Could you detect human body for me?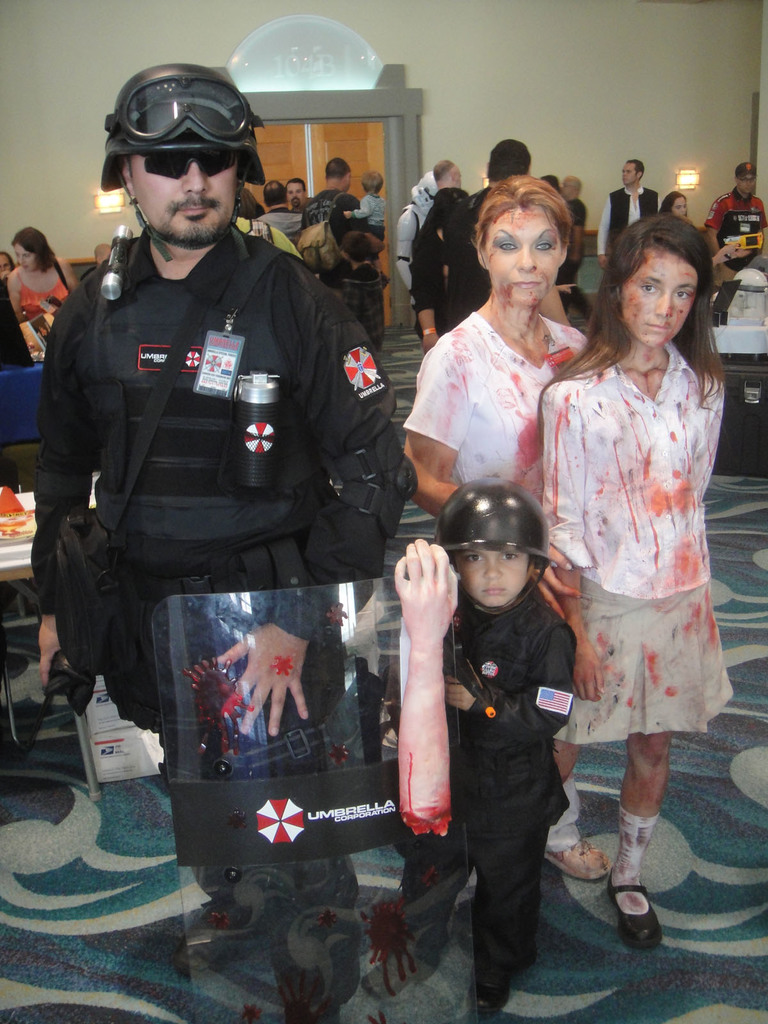
Detection result: x1=342, y1=166, x2=386, y2=235.
